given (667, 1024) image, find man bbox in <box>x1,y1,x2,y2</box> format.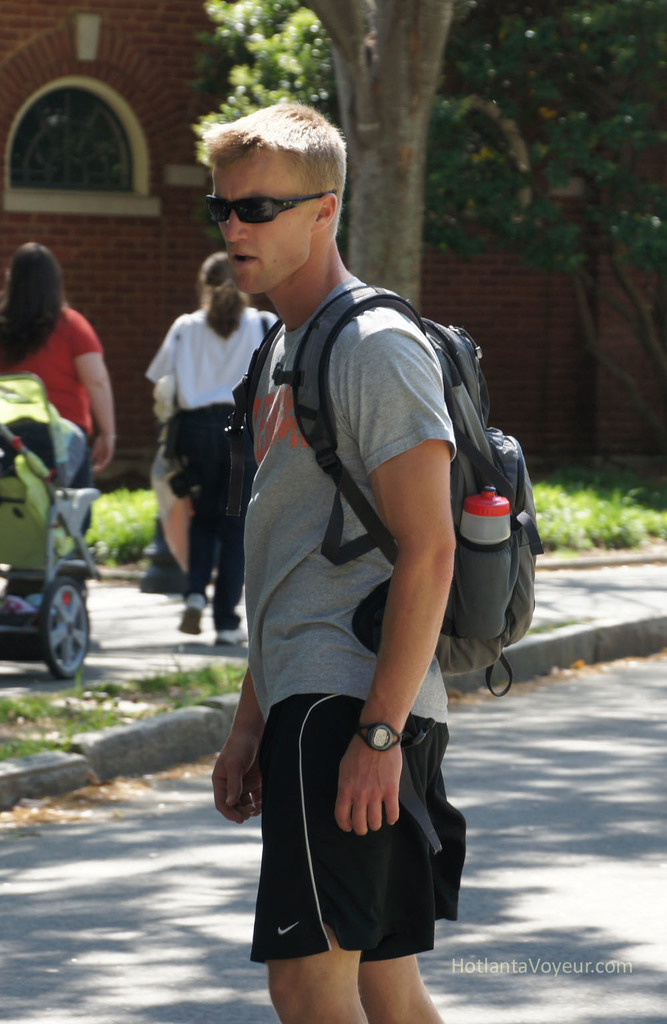
<box>195,106,526,1023</box>.
